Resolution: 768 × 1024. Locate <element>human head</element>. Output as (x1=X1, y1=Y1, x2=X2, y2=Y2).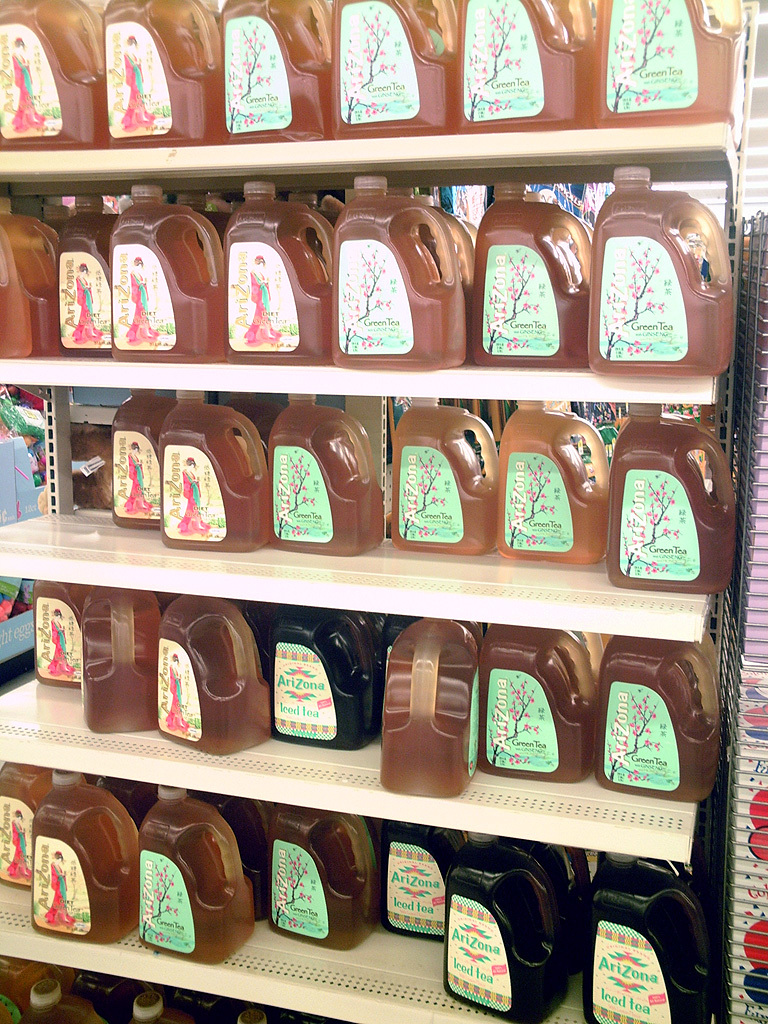
(x1=74, y1=258, x2=90, y2=283).
